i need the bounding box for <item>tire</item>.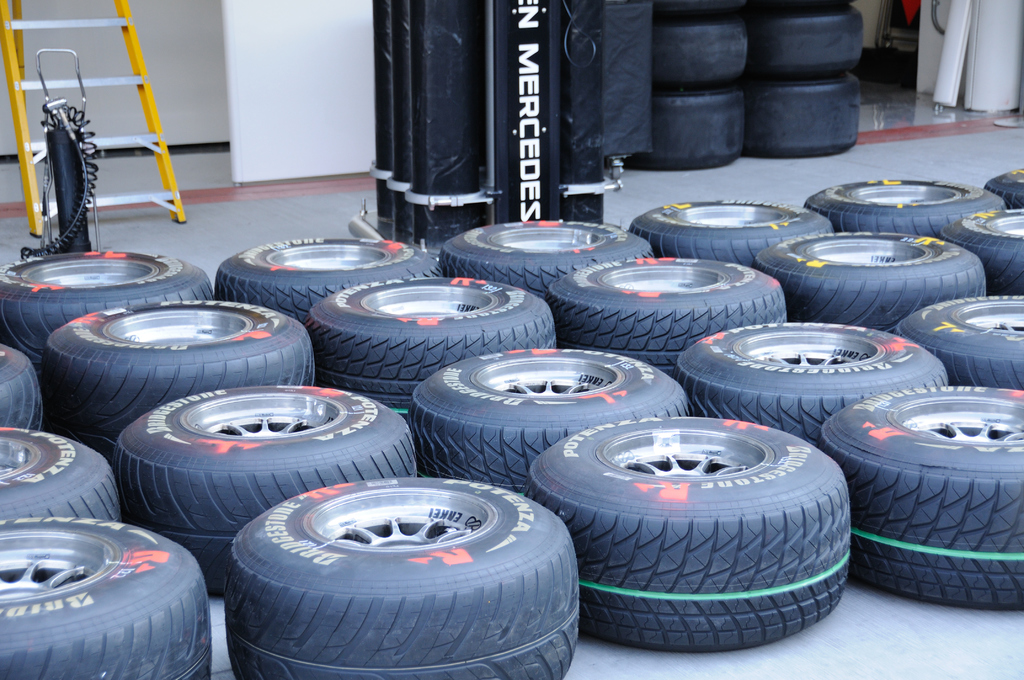
Here it is: bbox=[822, 384, 1023, 605].
